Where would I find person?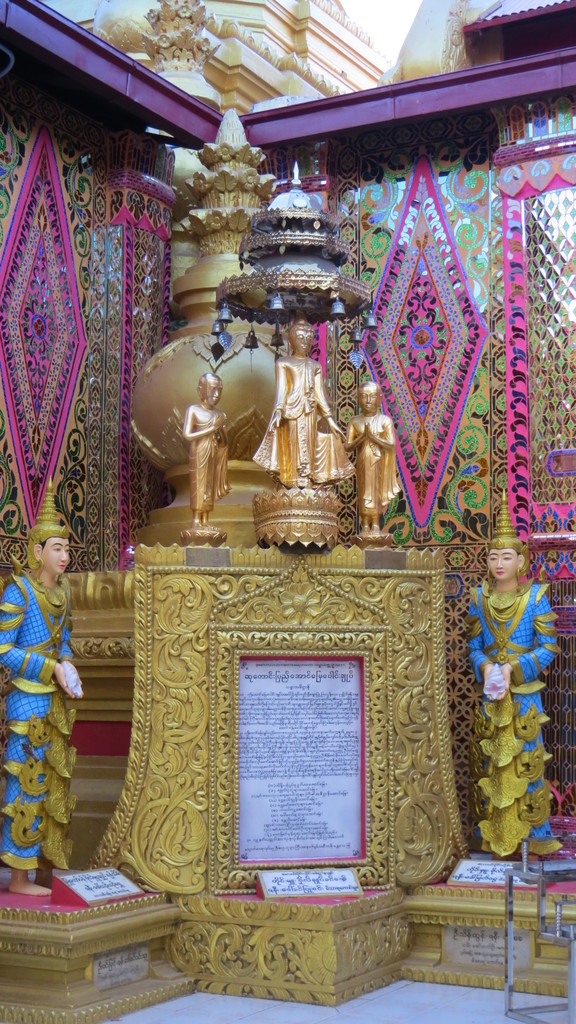
At 0,481,88,900.
